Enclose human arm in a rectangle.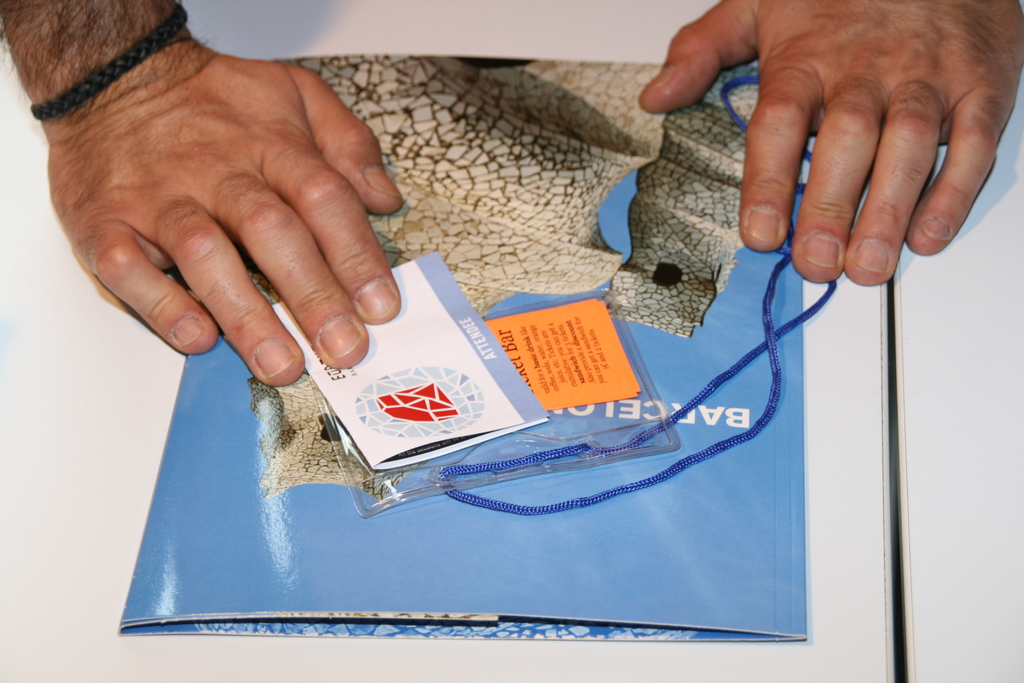
detection(0, 0, 403, 386).
